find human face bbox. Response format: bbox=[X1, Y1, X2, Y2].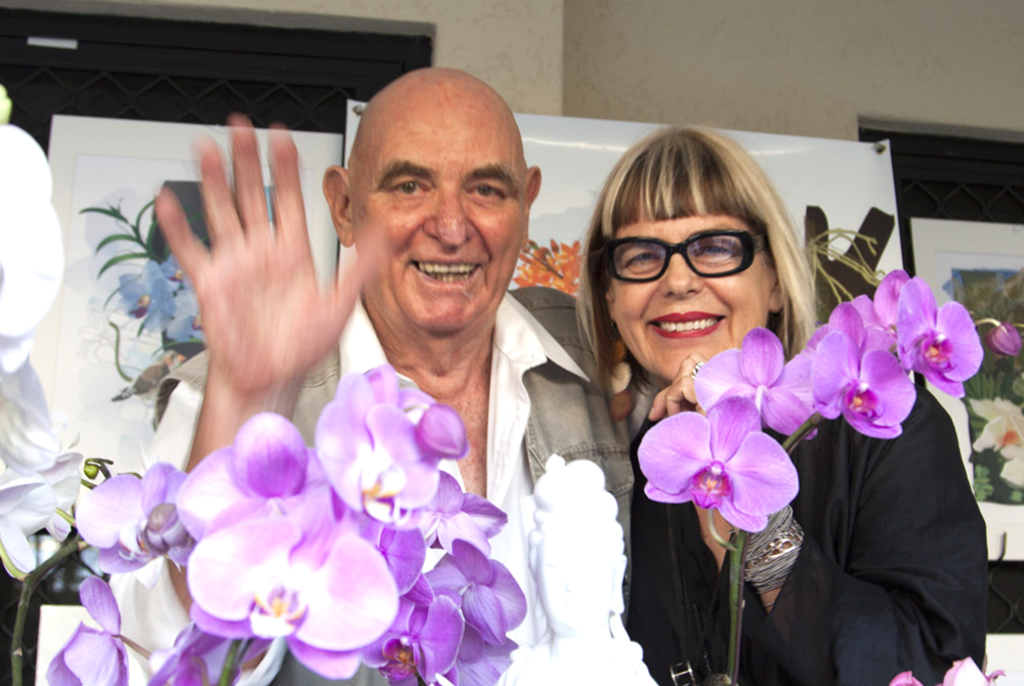
bbox=[610, 177, 776, 384].
